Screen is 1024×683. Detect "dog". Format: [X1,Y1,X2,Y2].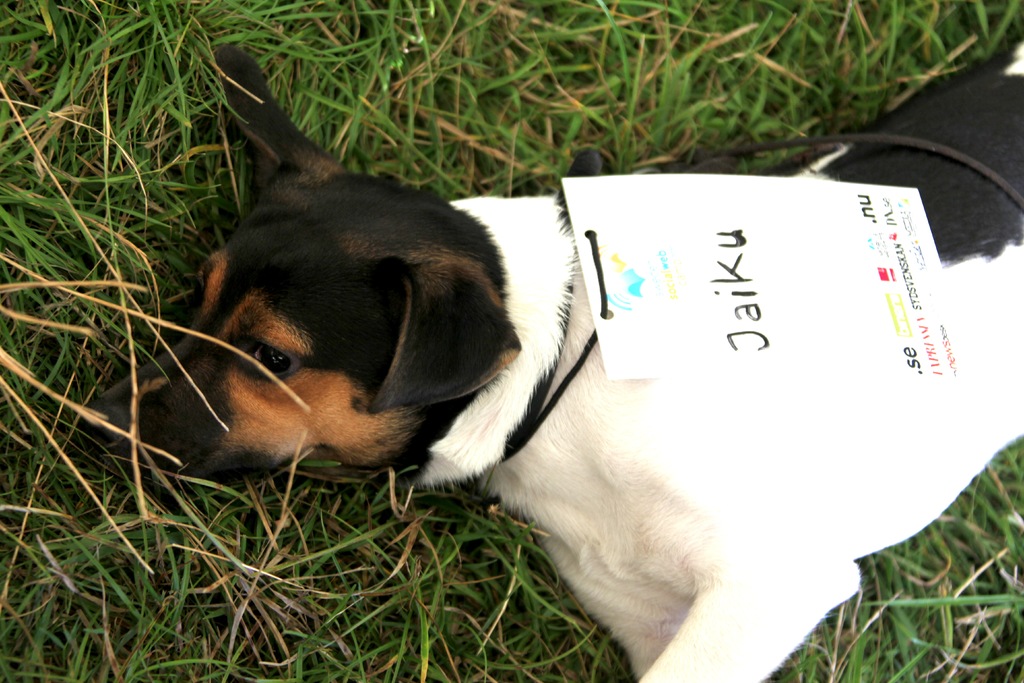
[119,40,1018,682].
